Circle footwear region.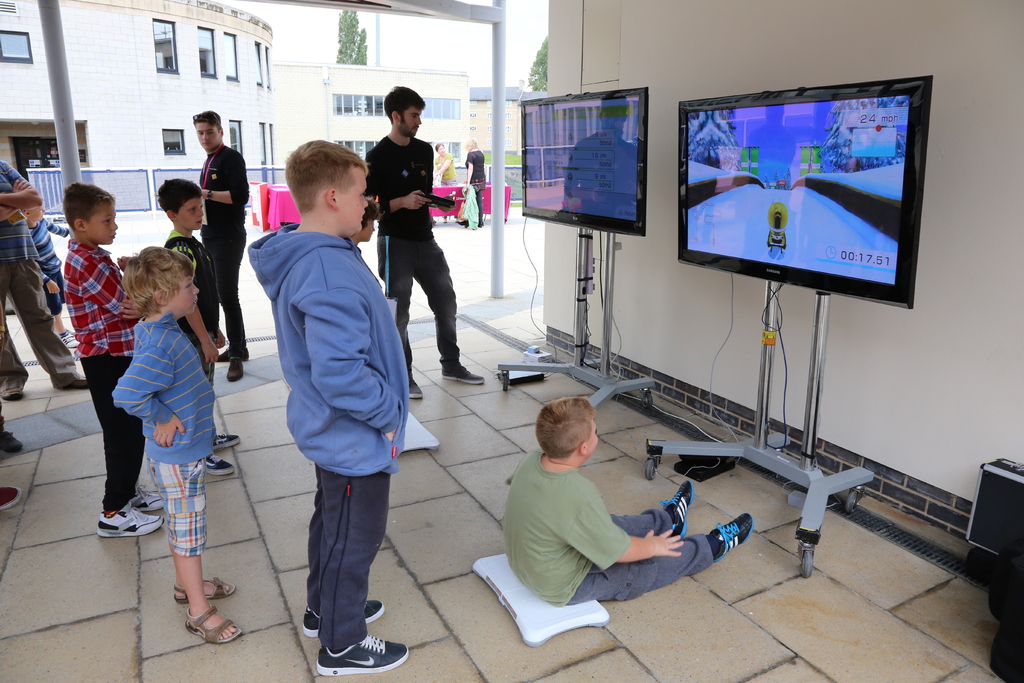
Region: 701:509:754:567.
